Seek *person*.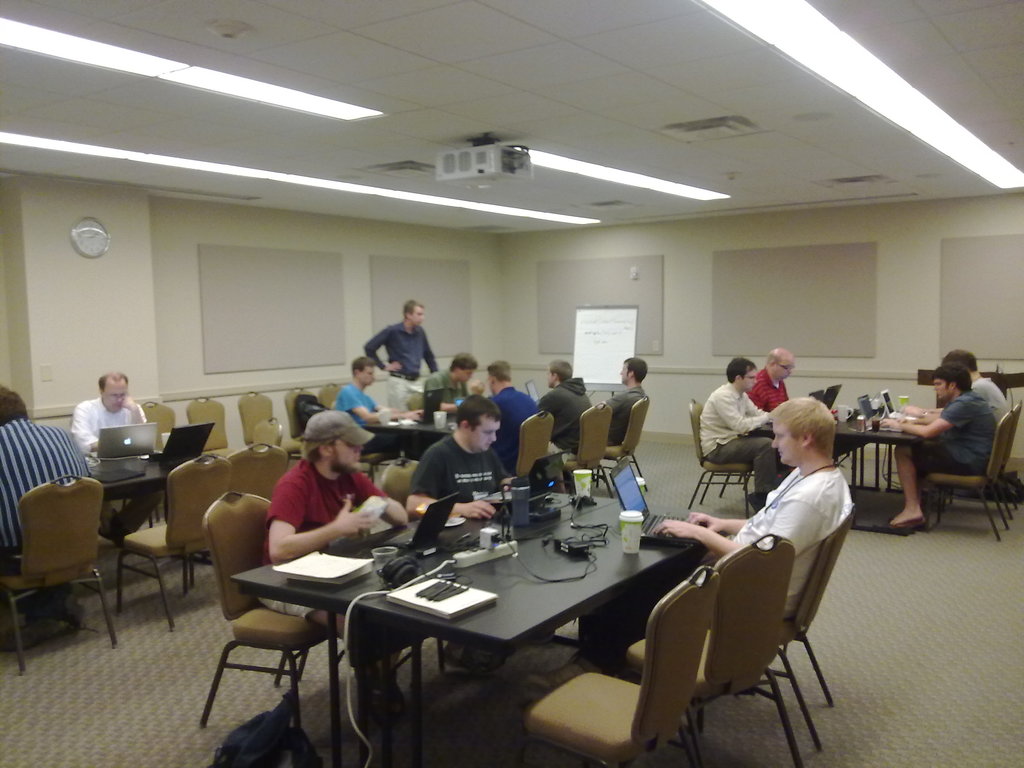
bbox=(739, 348, 801, 408).
